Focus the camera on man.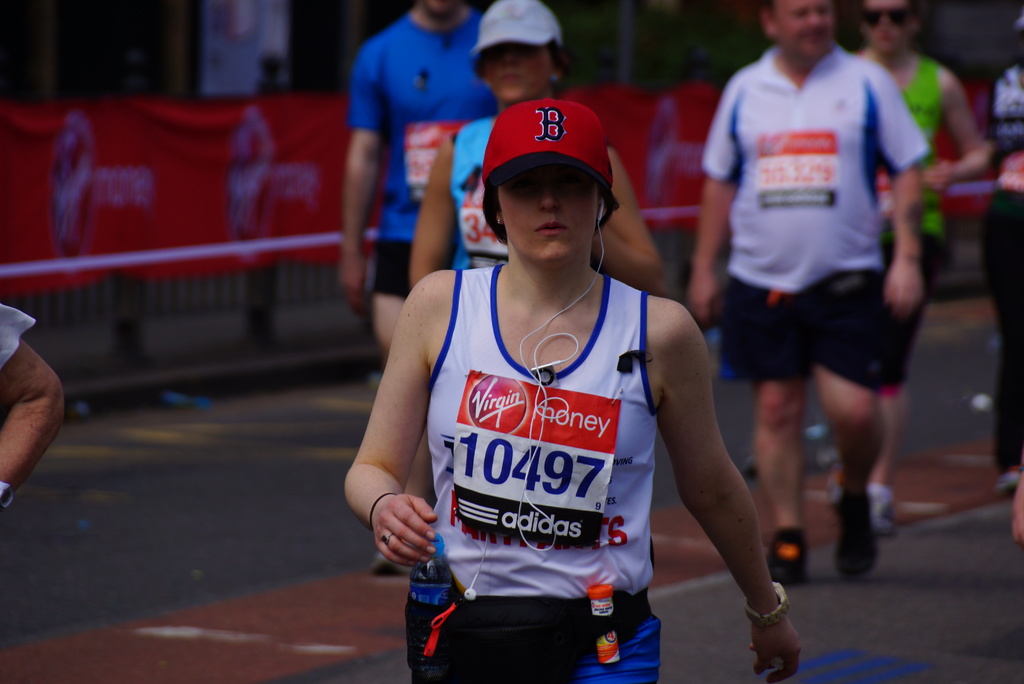
Focus region: <bbox>841, 0, 994, 526</bbox>.
